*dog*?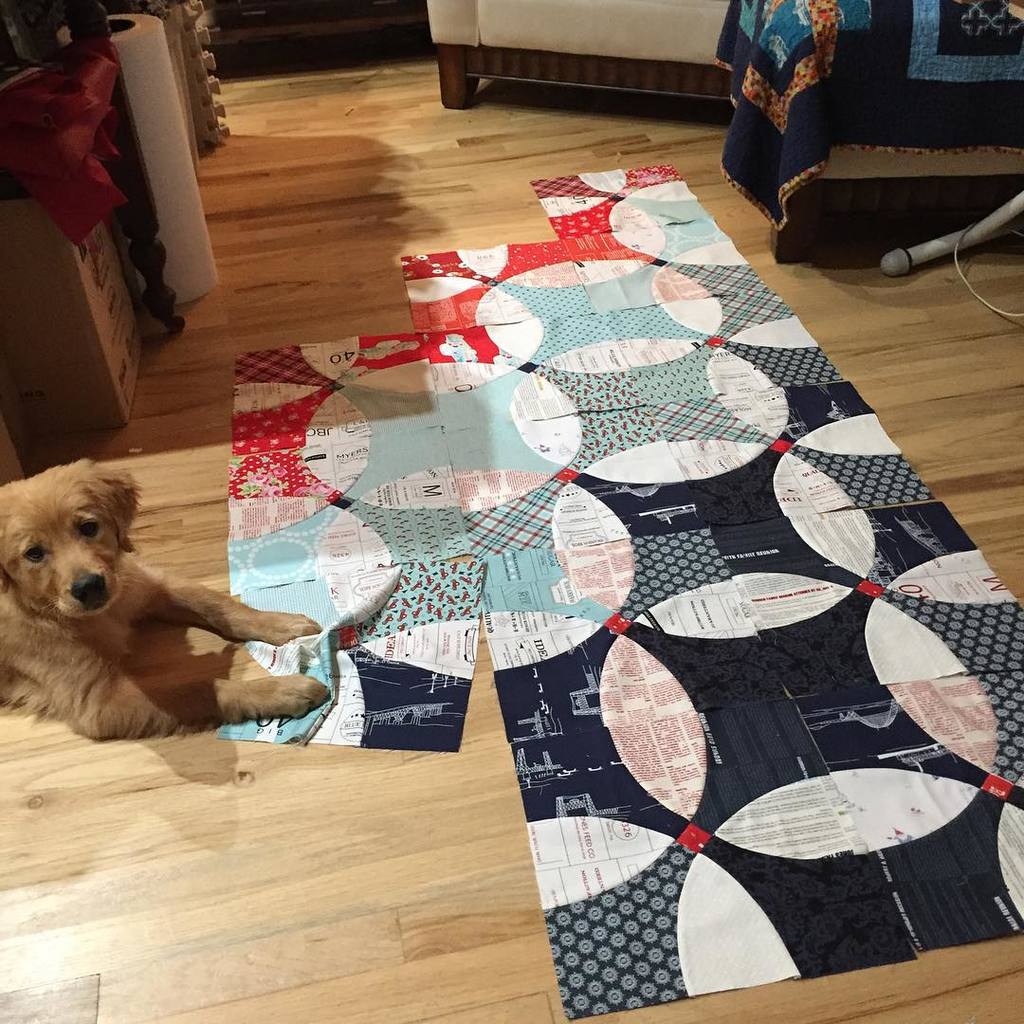
detection(0, 458, 331, 740)
